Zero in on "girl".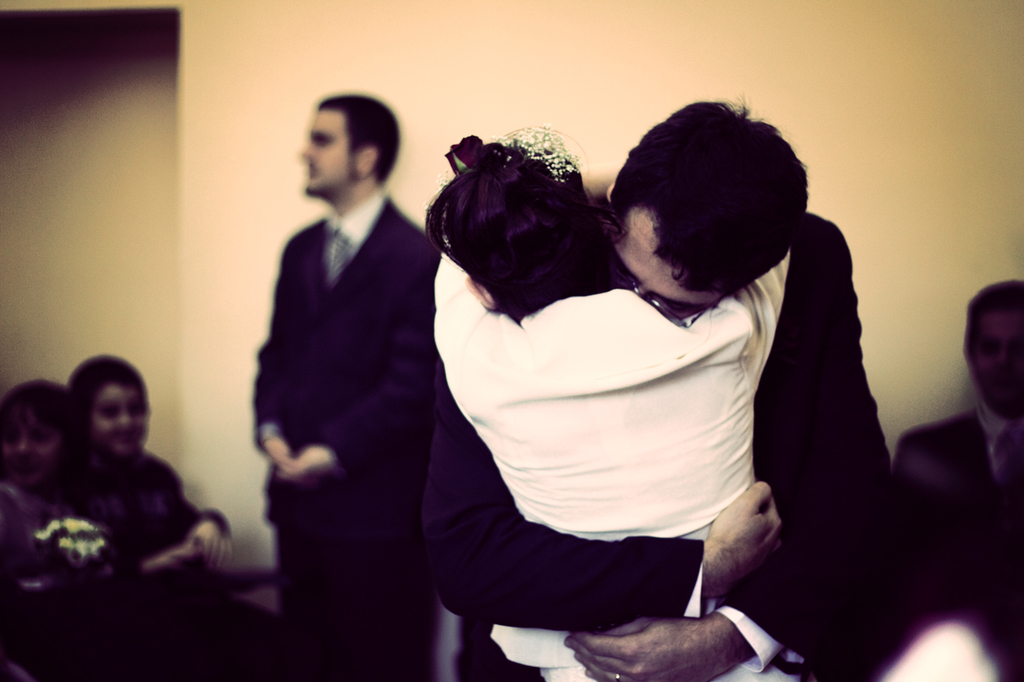
Zeroed in: box=[0, 382, 116, 574].
